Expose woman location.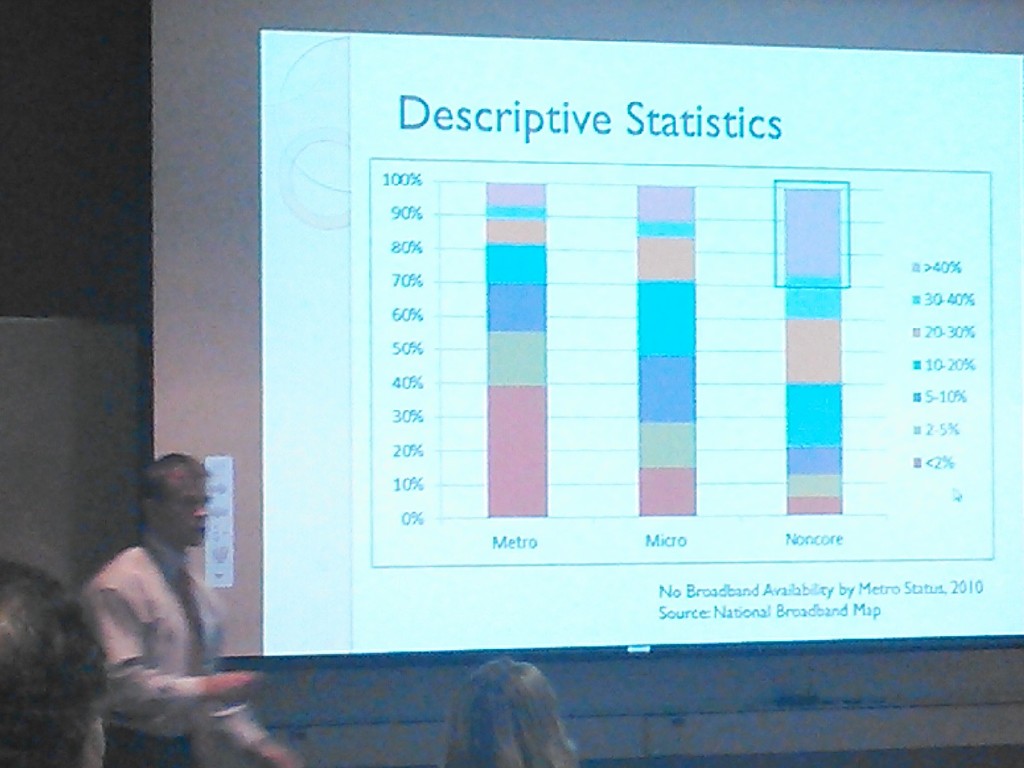
Exposed at locate(443, 659, 580, 767).
